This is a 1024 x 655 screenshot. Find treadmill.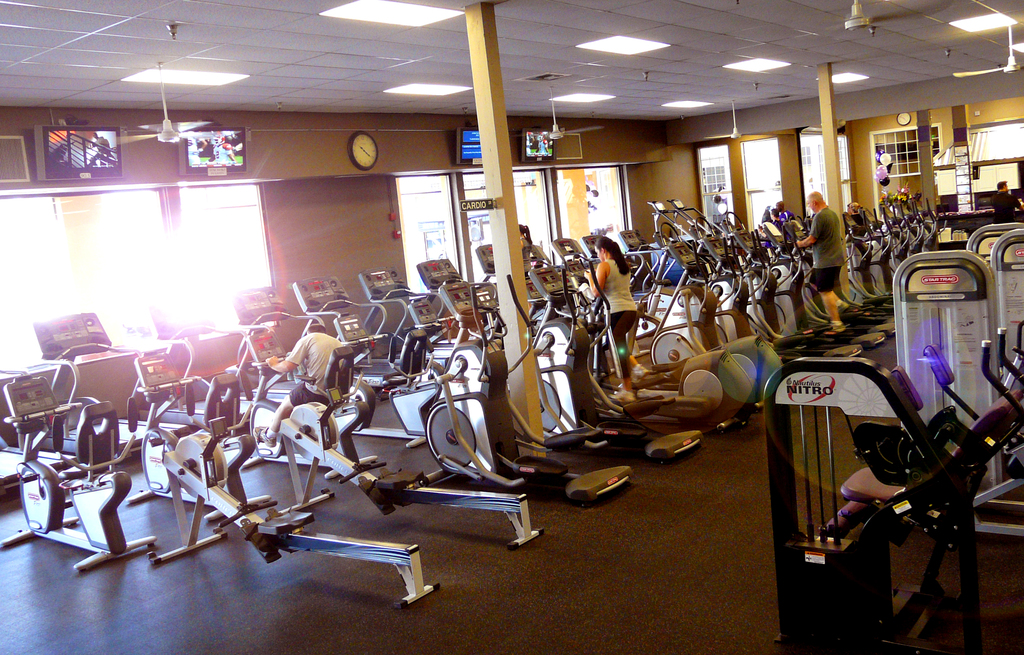
Bounding box: box=[550, 239, 587, 260].
